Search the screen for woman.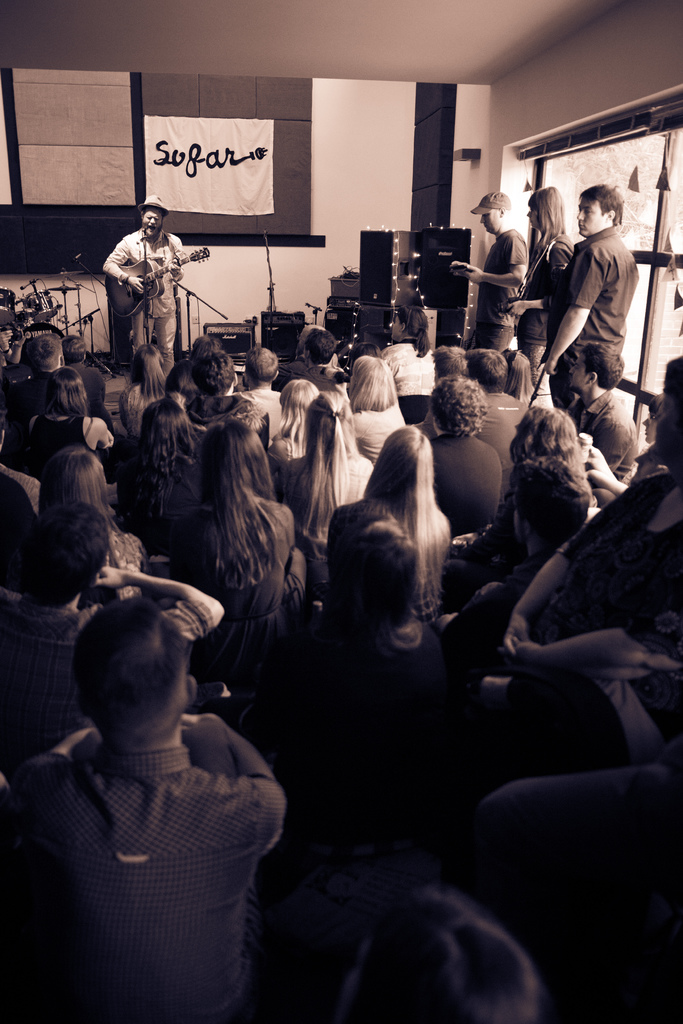
Found at {"left": 23, "top": 365, "right": 115, "bottom": 485}.
